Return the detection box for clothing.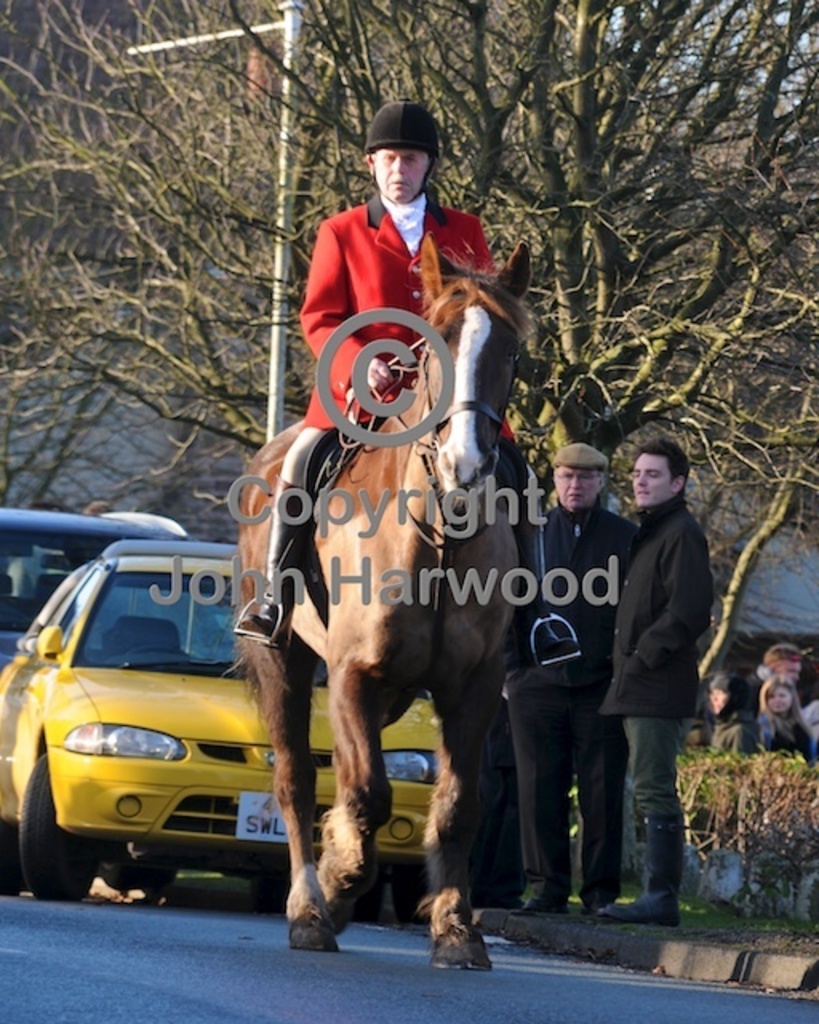
pyautogui.locateOnScreen(600, 490, 717, 910).
